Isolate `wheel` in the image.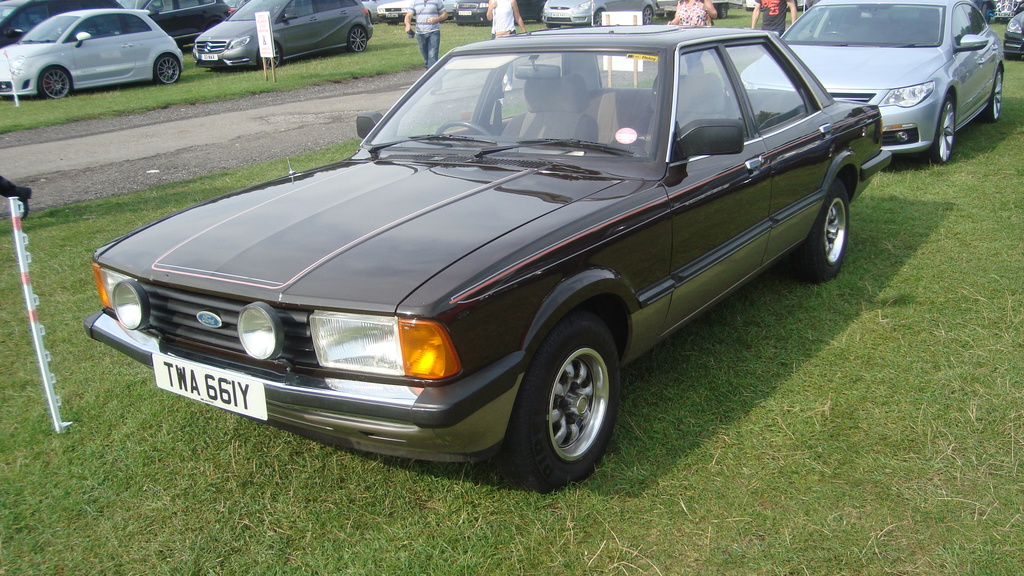
Isolated region: (left=596, top=6, right=607, bottom=24).
